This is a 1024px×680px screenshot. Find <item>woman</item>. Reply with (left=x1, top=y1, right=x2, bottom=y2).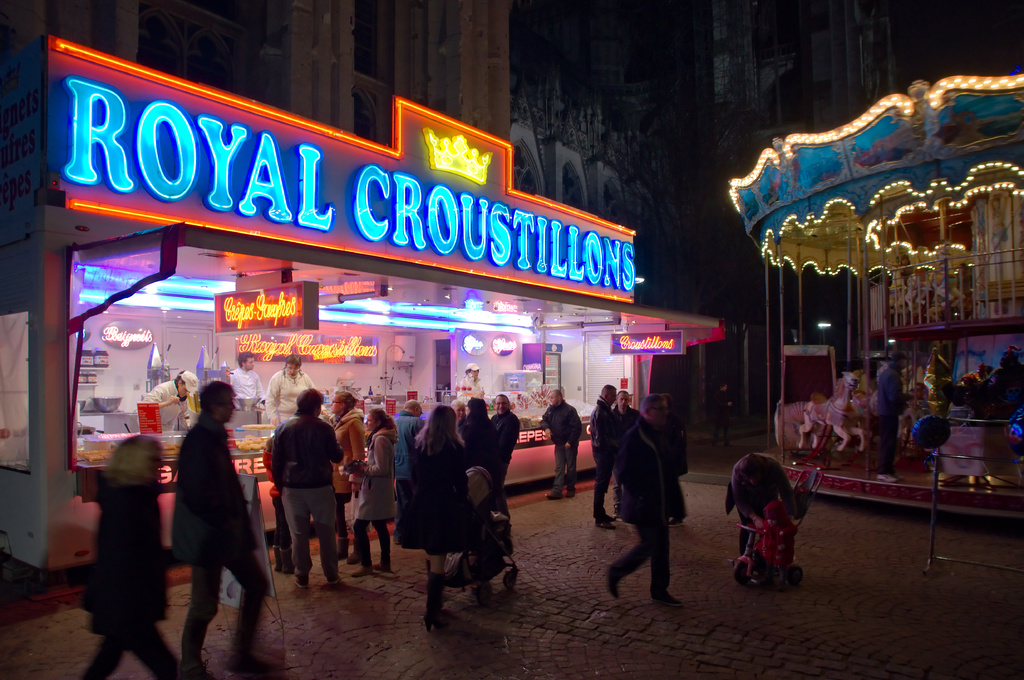
(left=396, top=403, right=479, bottom=631).
